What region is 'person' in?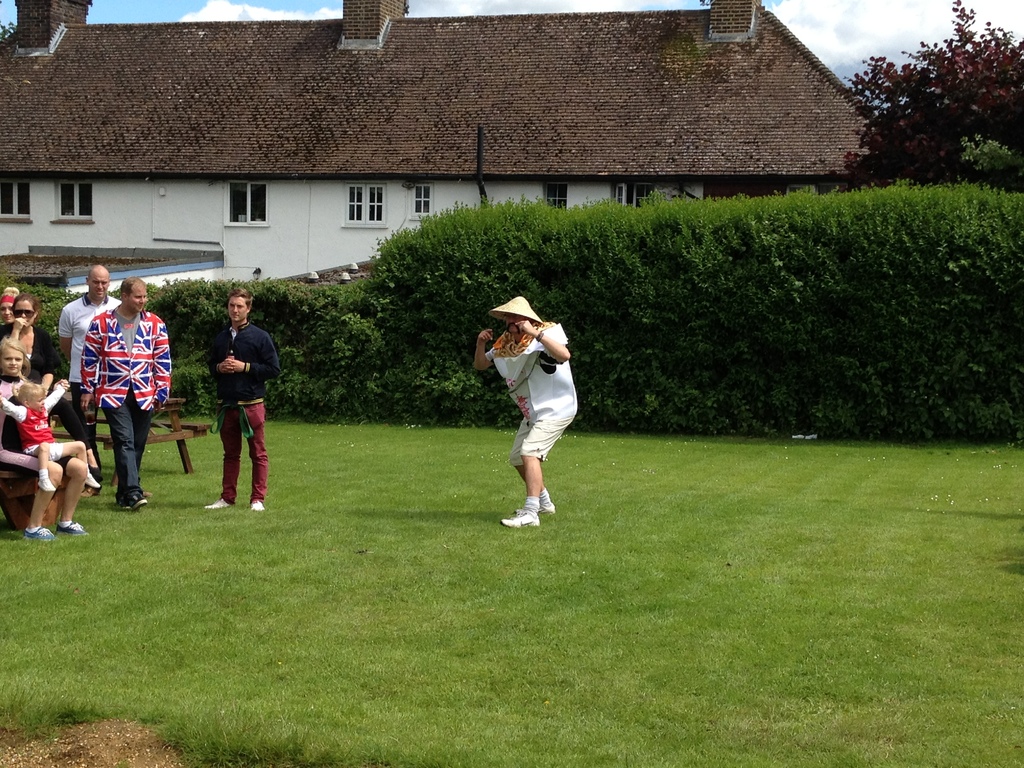
[left=0, top=295, right=104, bottom=481].
